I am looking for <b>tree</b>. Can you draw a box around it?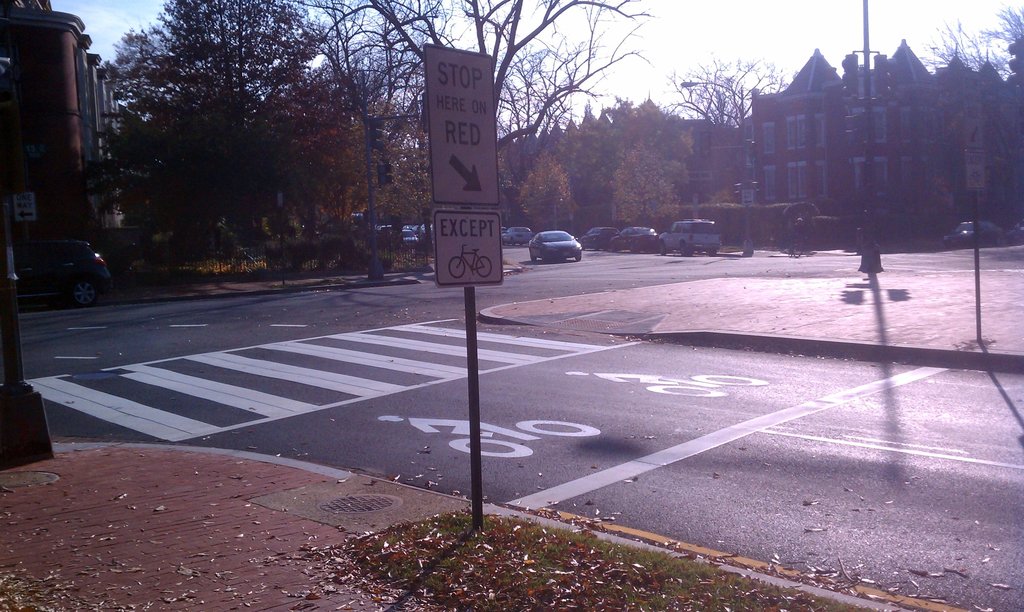
Sure, the bounding box is {"x1": 609, "y1": 101, "x2": 694, "y2": 225}.
